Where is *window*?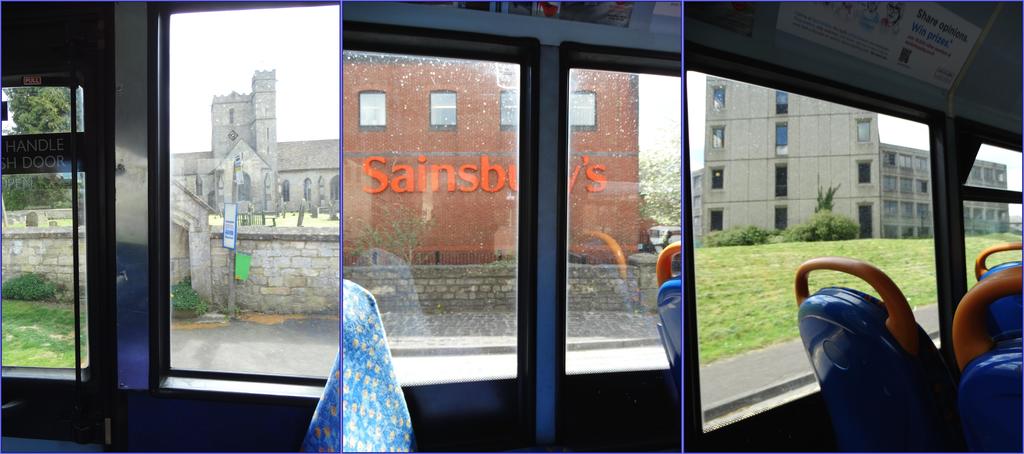
{"x1": 774, "y1": 164, "x2": 789, "y2": 199}.
